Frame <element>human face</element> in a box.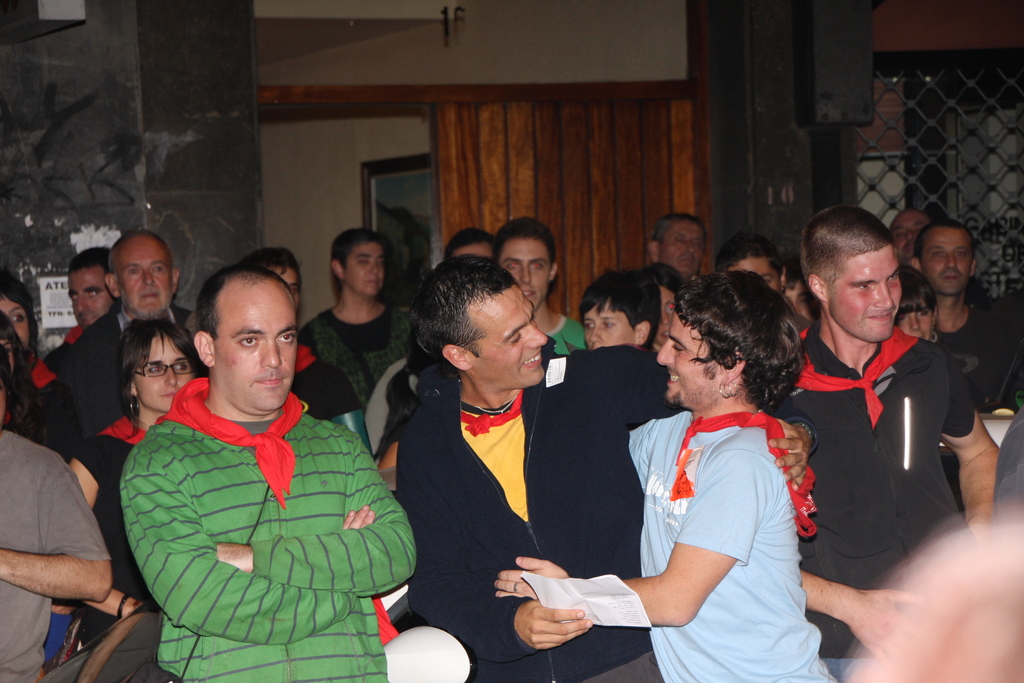
rect(650, 294, 732, 415).
